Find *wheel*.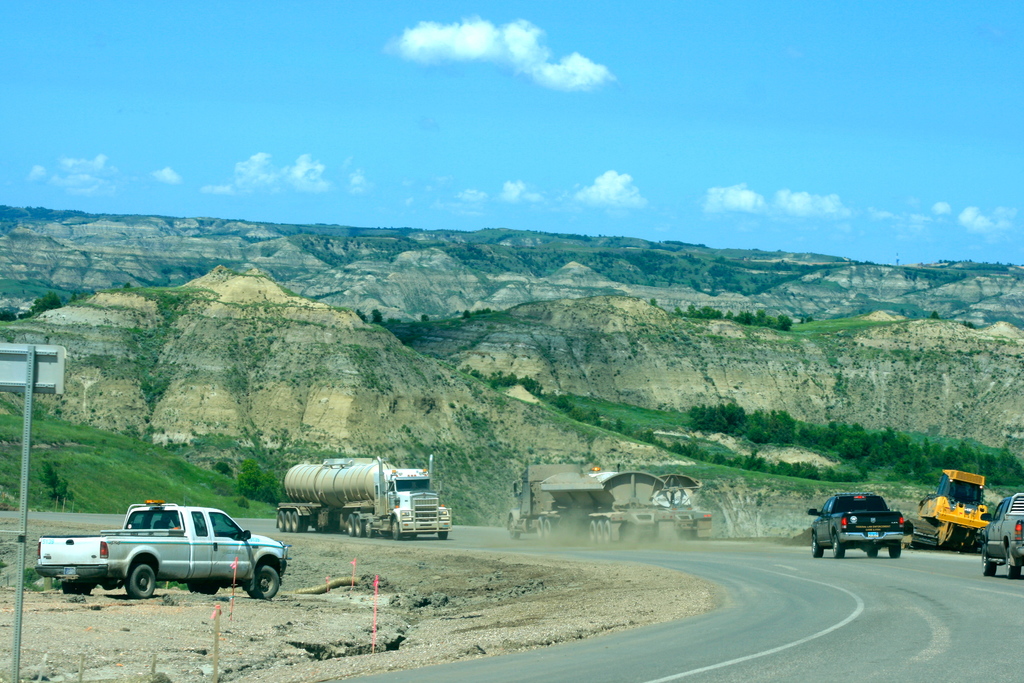
Rect(391, 519, 404, 541).
